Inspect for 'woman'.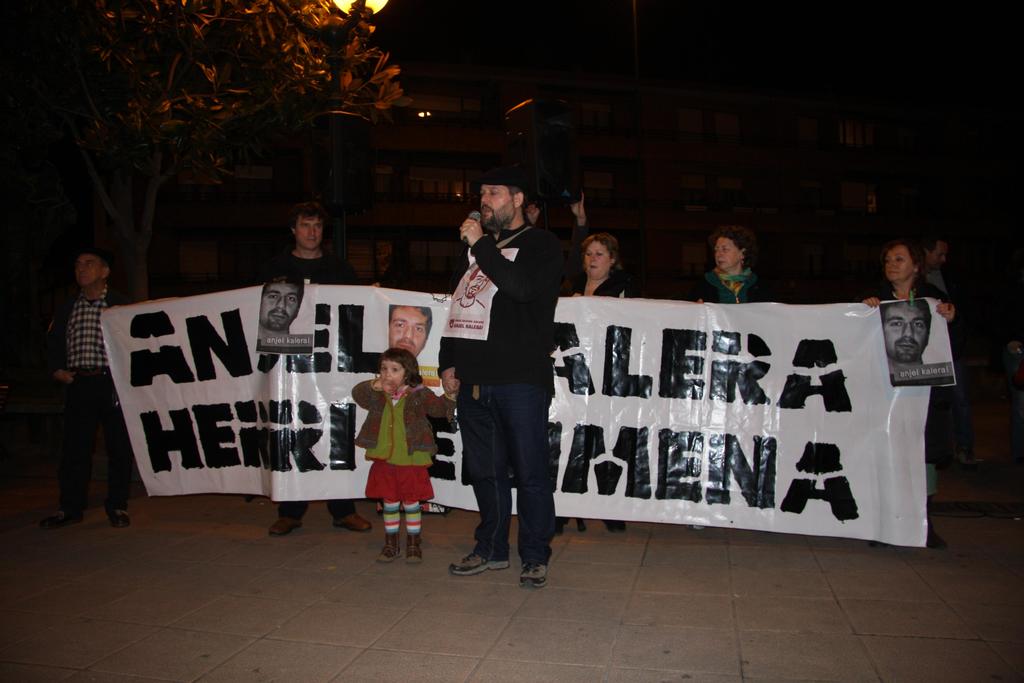
Inspection: box=[858, 236, 959, 547].
